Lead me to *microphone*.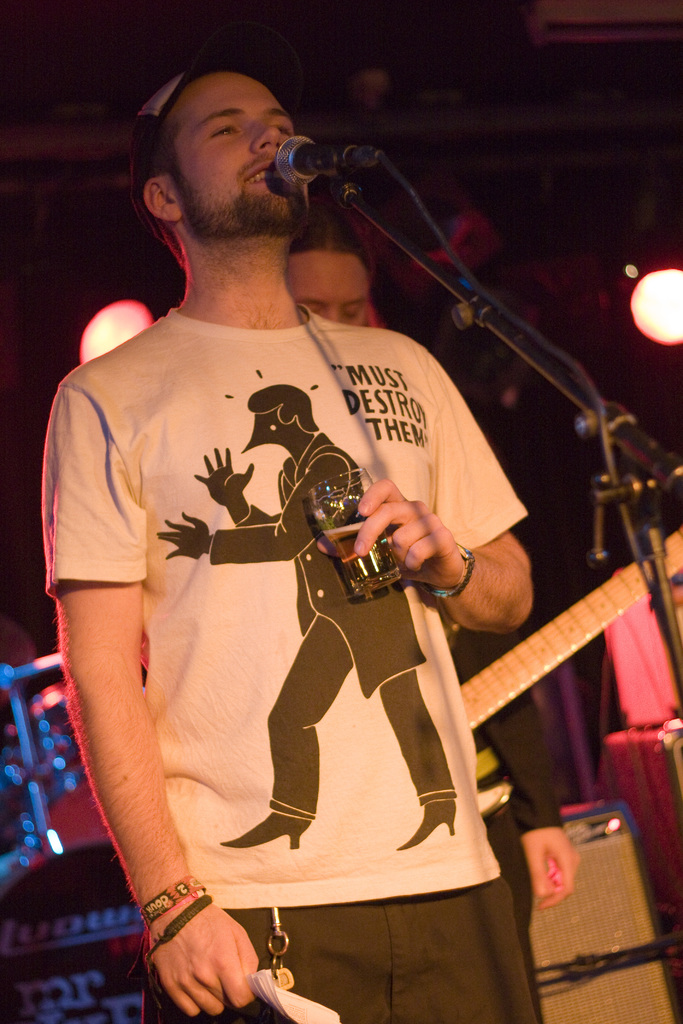
Lead to (274,135,350,188).
